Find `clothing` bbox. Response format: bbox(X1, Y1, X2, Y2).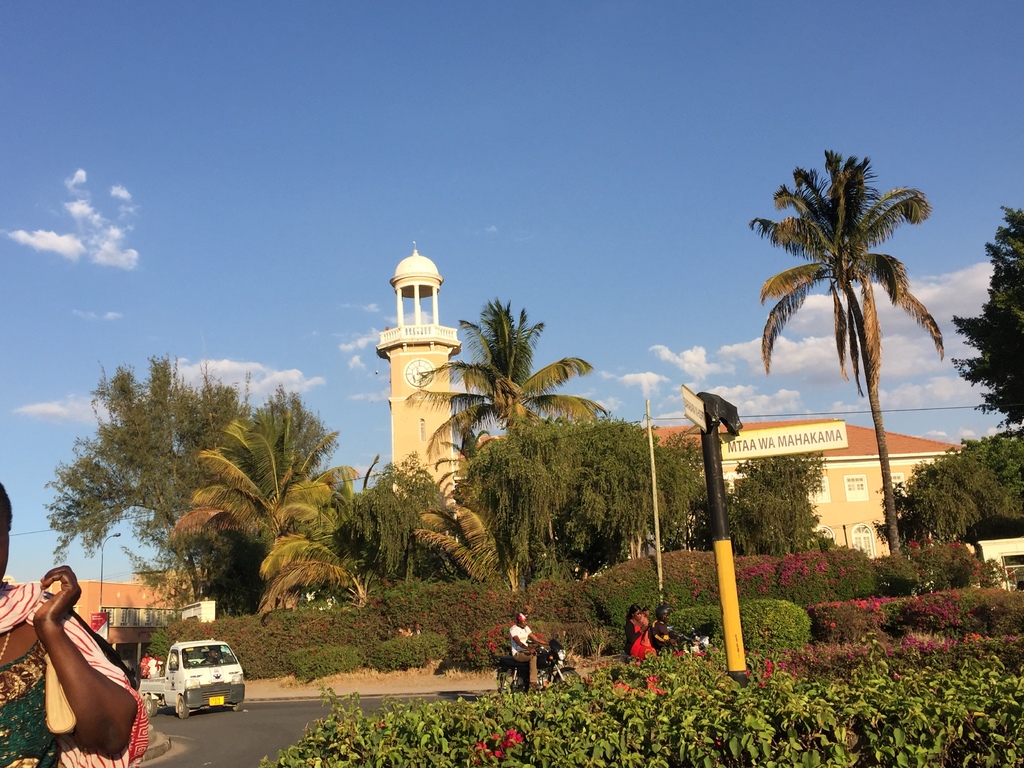
bbox(147, 656, 159, 678).
